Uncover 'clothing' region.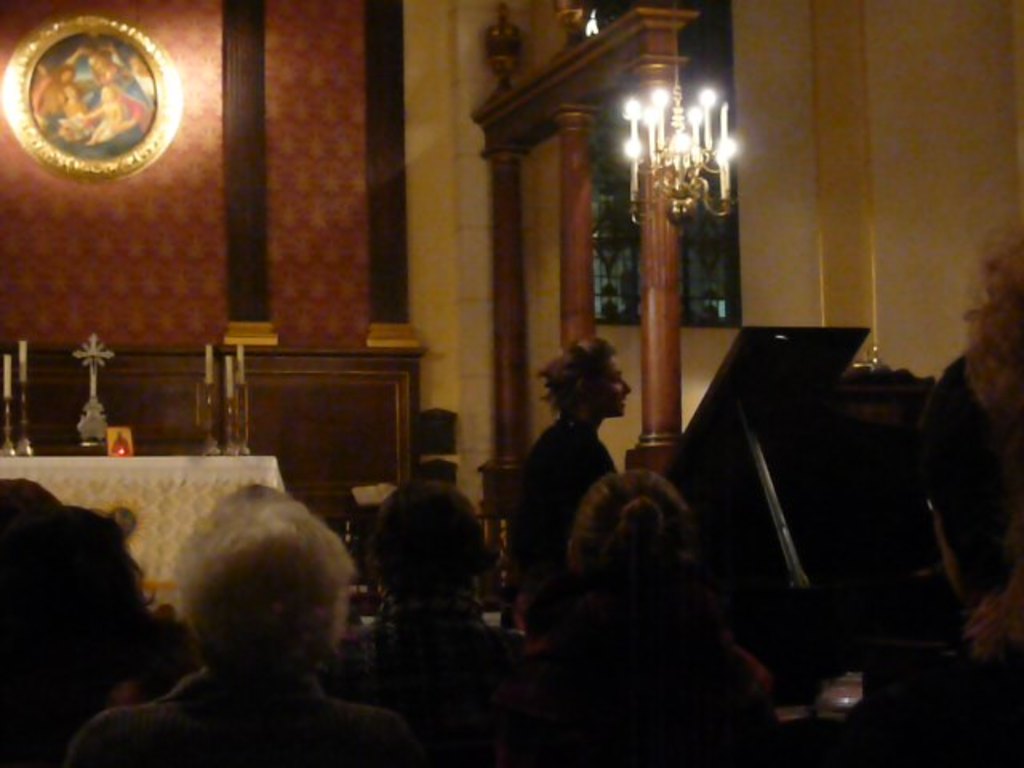
Uncovered: <region>328, 605, 531, 766</region>.
